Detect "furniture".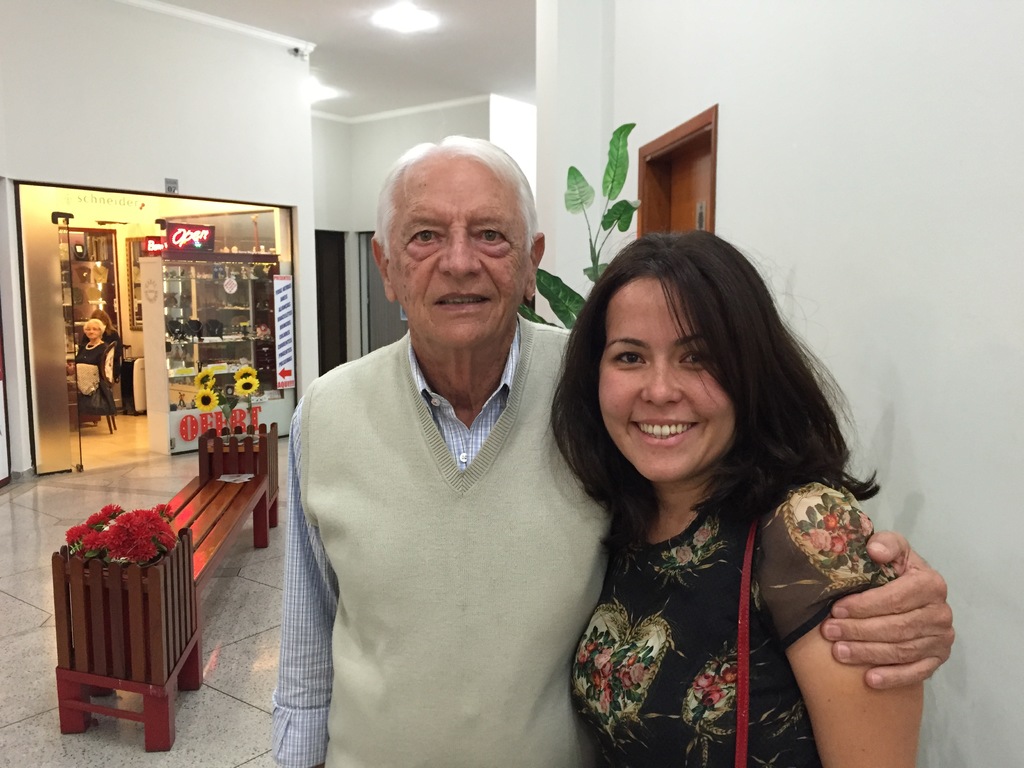
Detected at 51:421:276:751.
